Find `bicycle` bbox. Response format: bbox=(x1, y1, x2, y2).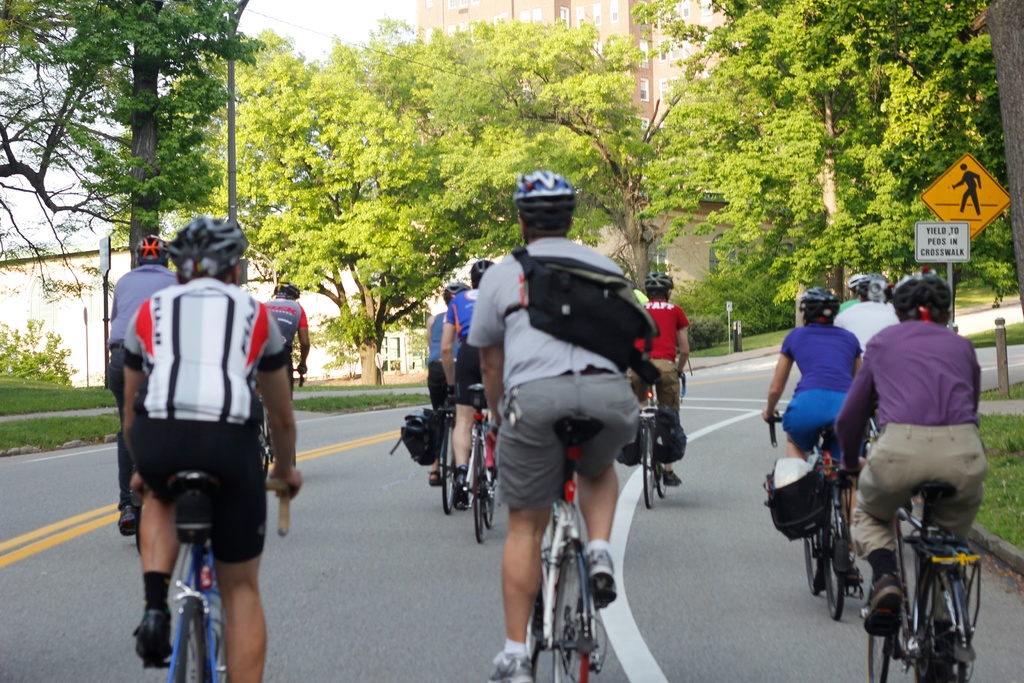
bbox=(134, 468, 297, 682).
